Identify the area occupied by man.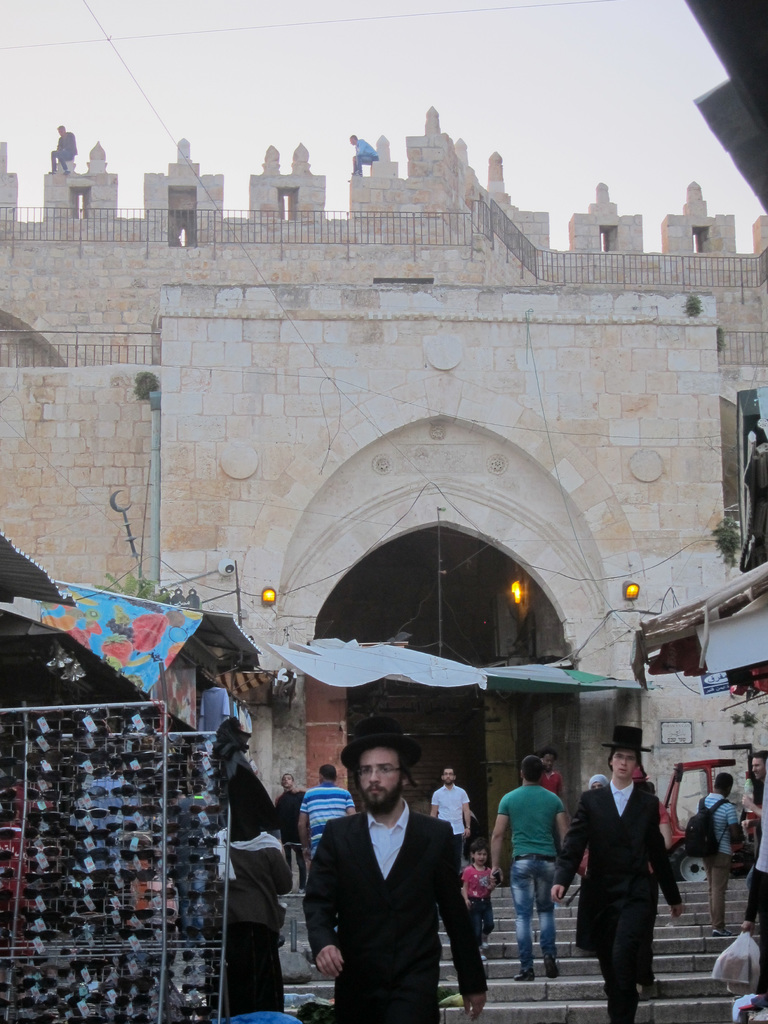
Area: (x1=422, y1=765, x2=470, y2=867).
